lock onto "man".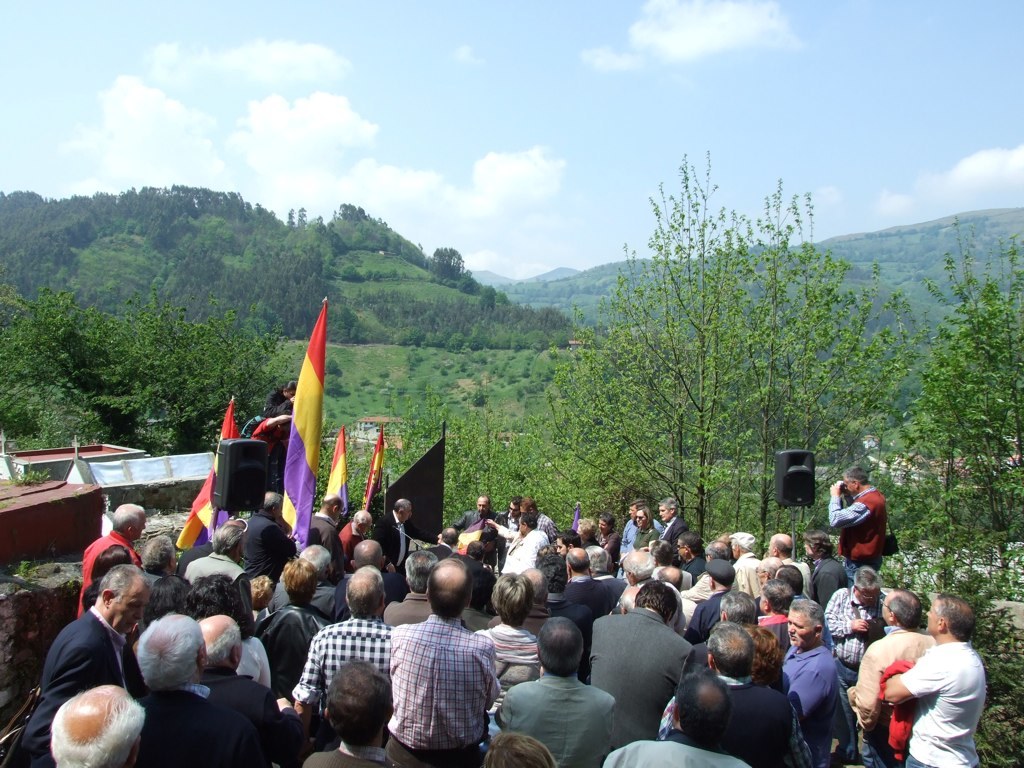
Locked: left=825, top=576, right=888, bottom=767.
